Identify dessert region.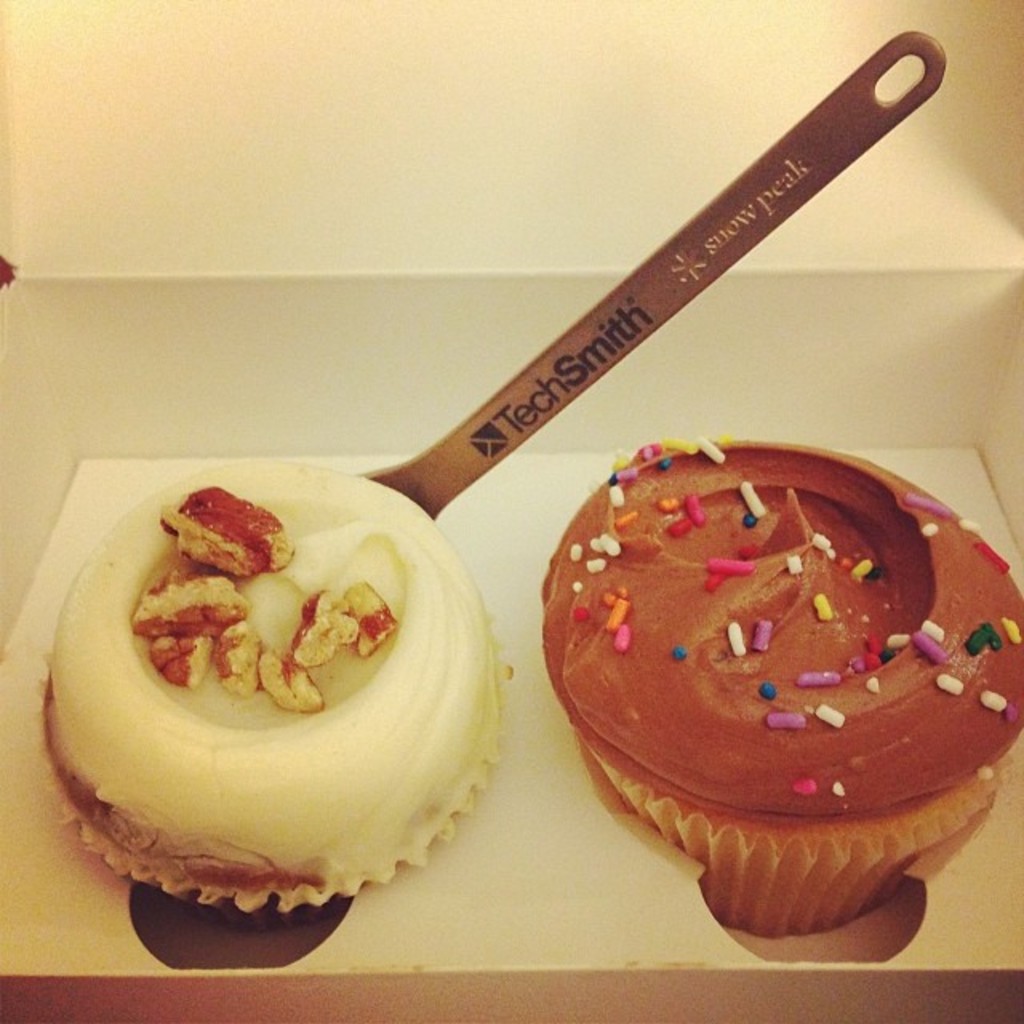
Region: Rect(544, 419, 1022, 931).
